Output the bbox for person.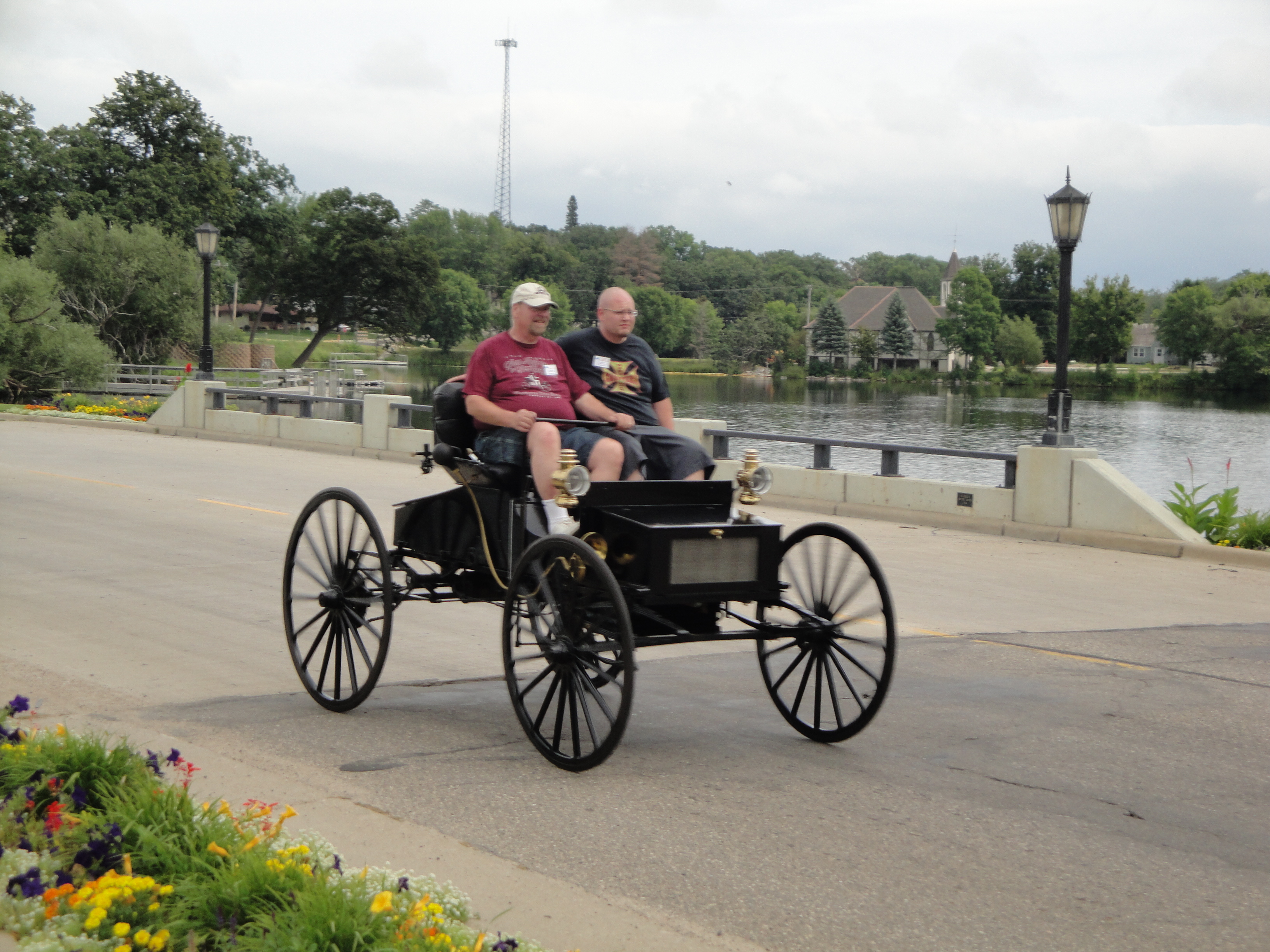
bbox=[174, 108, 279, 189].
